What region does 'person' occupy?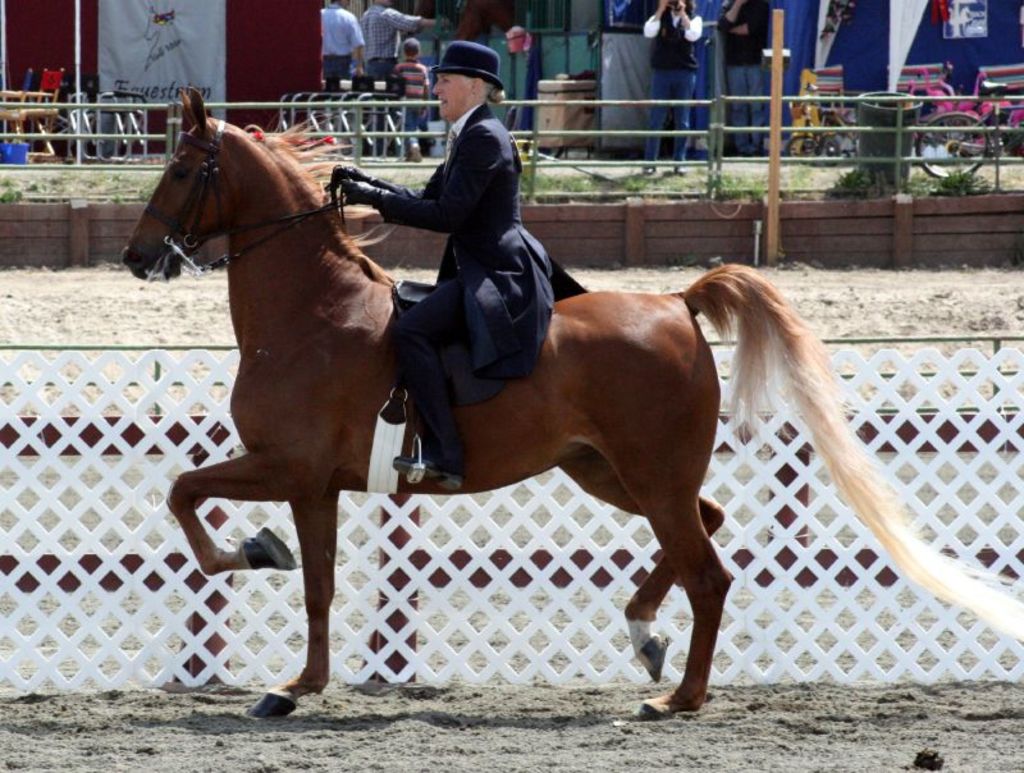
[323, 0, 362, 78].
